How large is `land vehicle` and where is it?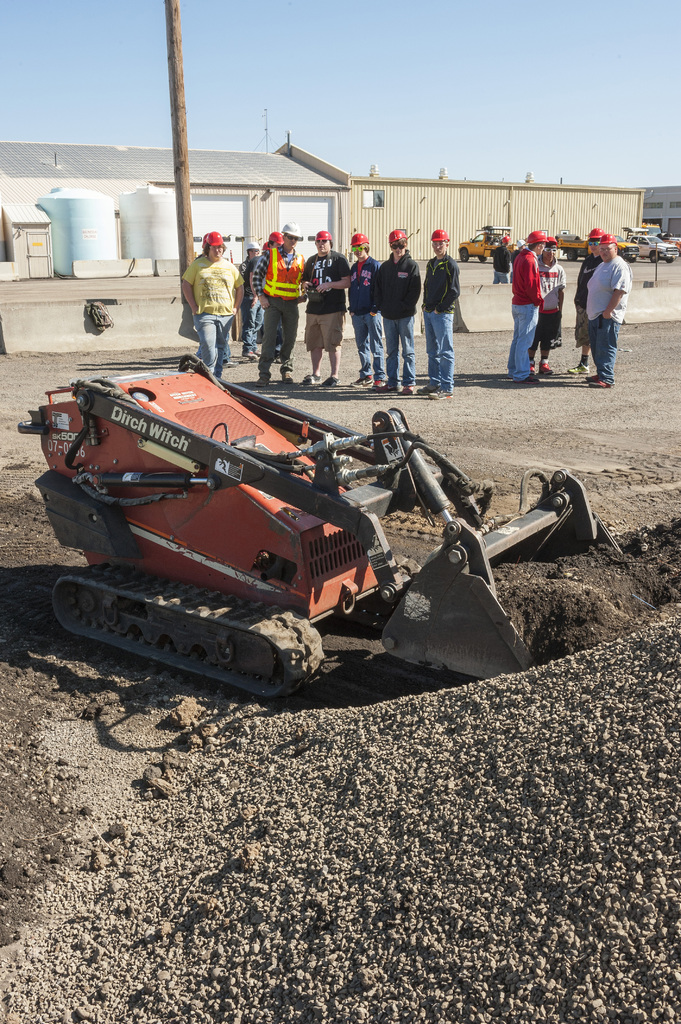
Bounding box: region(461, 227, 520, 264).
